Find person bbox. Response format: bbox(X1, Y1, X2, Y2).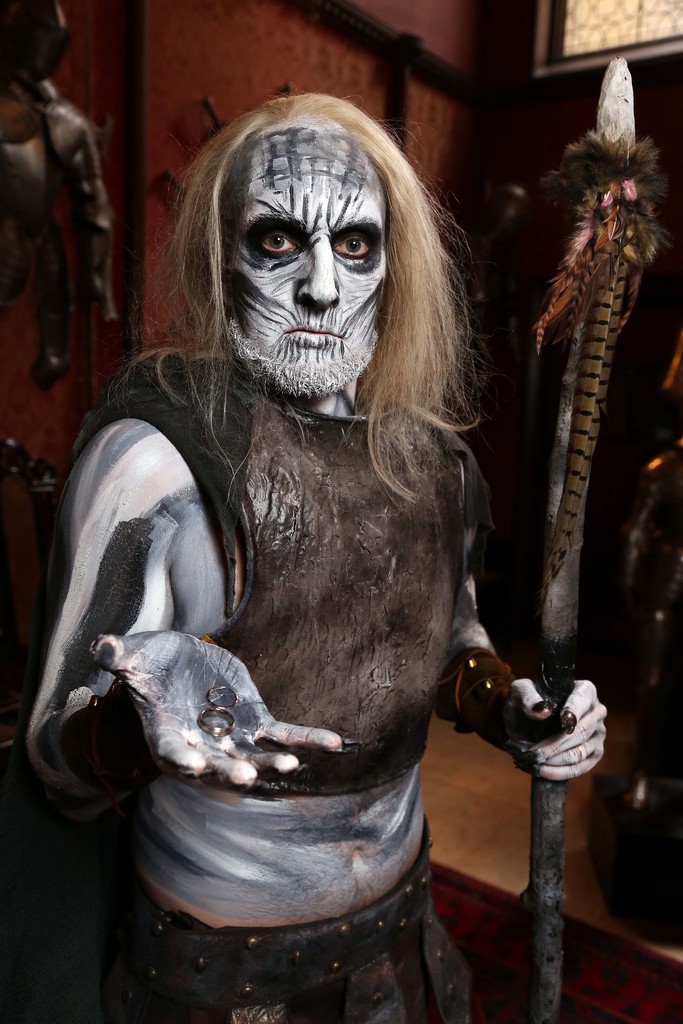
bbox(31, 88, 602, 1021).
